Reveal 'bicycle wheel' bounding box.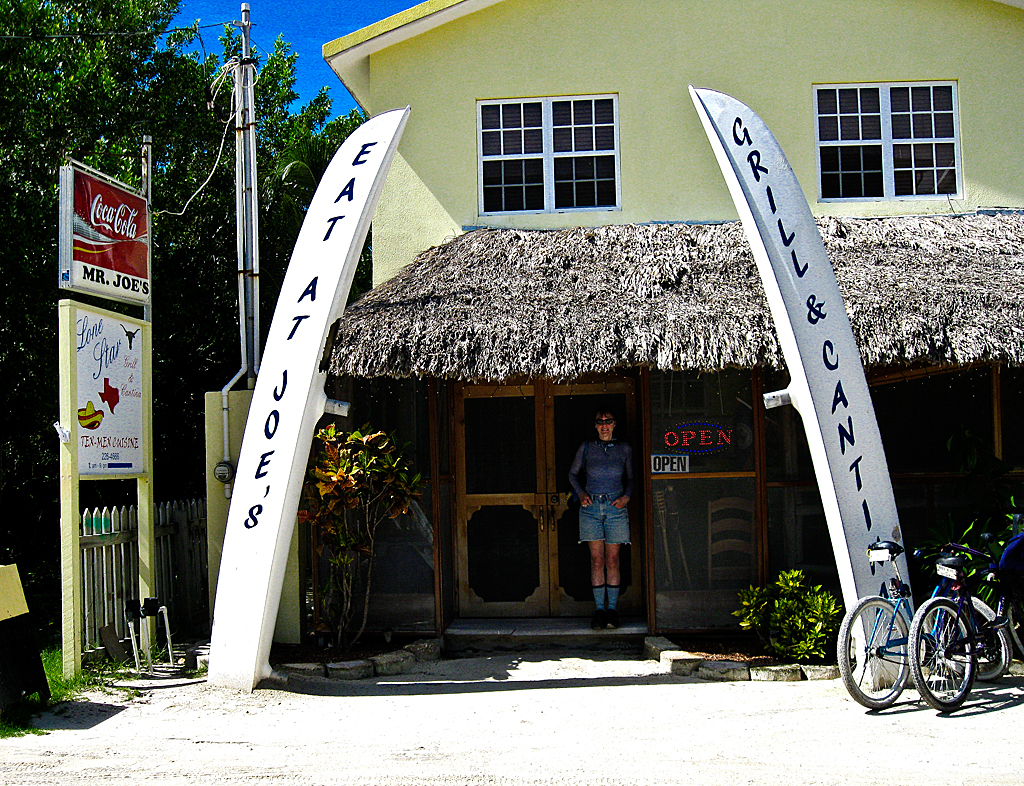
Revealed: crop(907, 599, 979, 714).
